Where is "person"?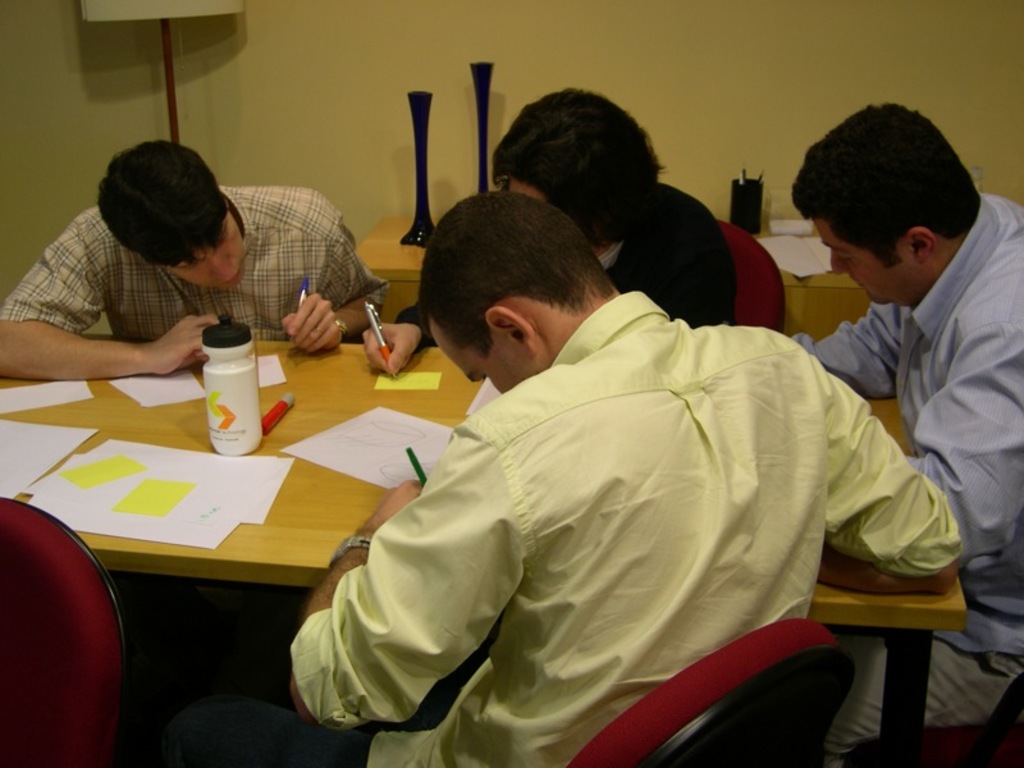
[37, 132, 404, 422].
